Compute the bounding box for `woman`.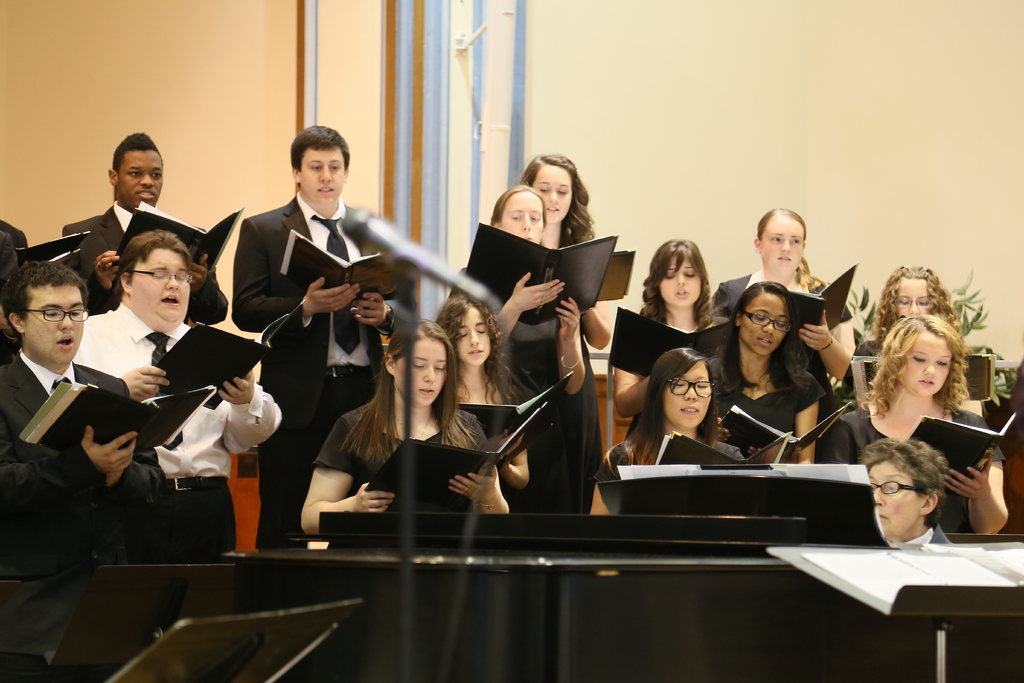
(left=426, top=293, right=531, bottom=516).
